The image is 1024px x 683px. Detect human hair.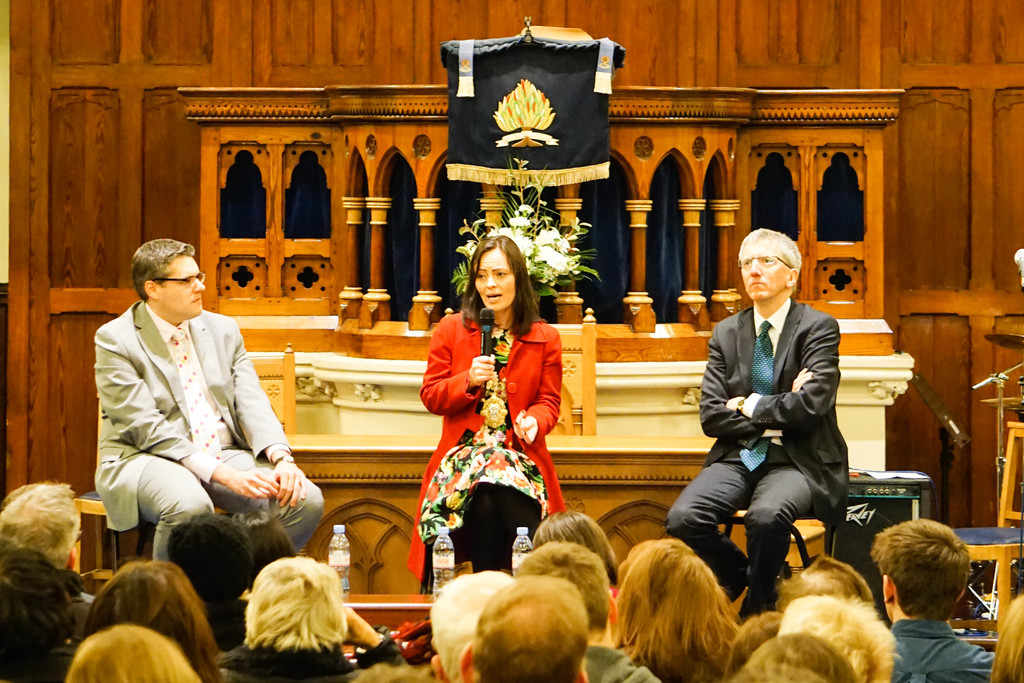
Detection: 130,237,195,303.
